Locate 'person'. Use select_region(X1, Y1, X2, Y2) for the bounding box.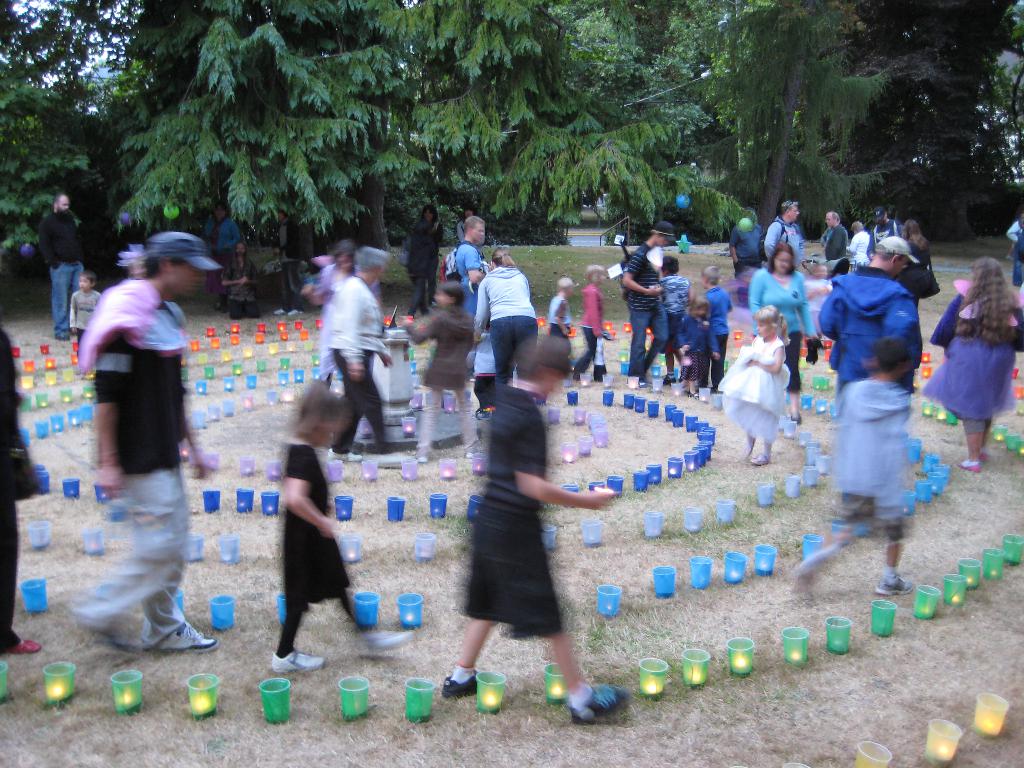
select_region(40, 193, 86, 342).
